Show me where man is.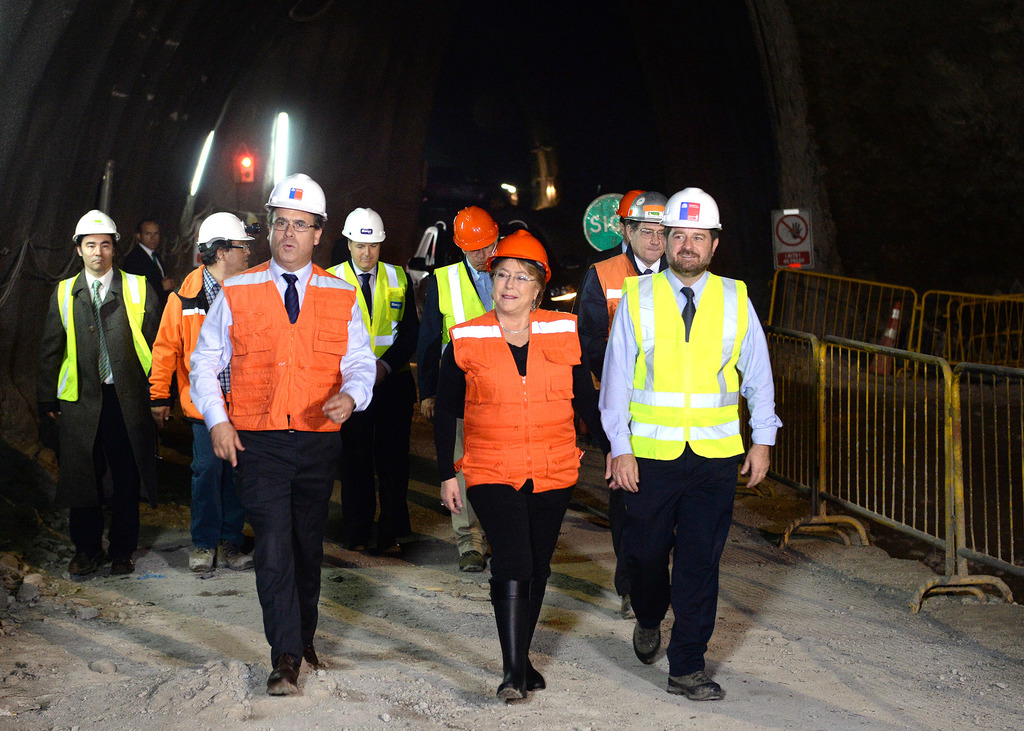
man is at BBox(147, 211, 252, 580).
